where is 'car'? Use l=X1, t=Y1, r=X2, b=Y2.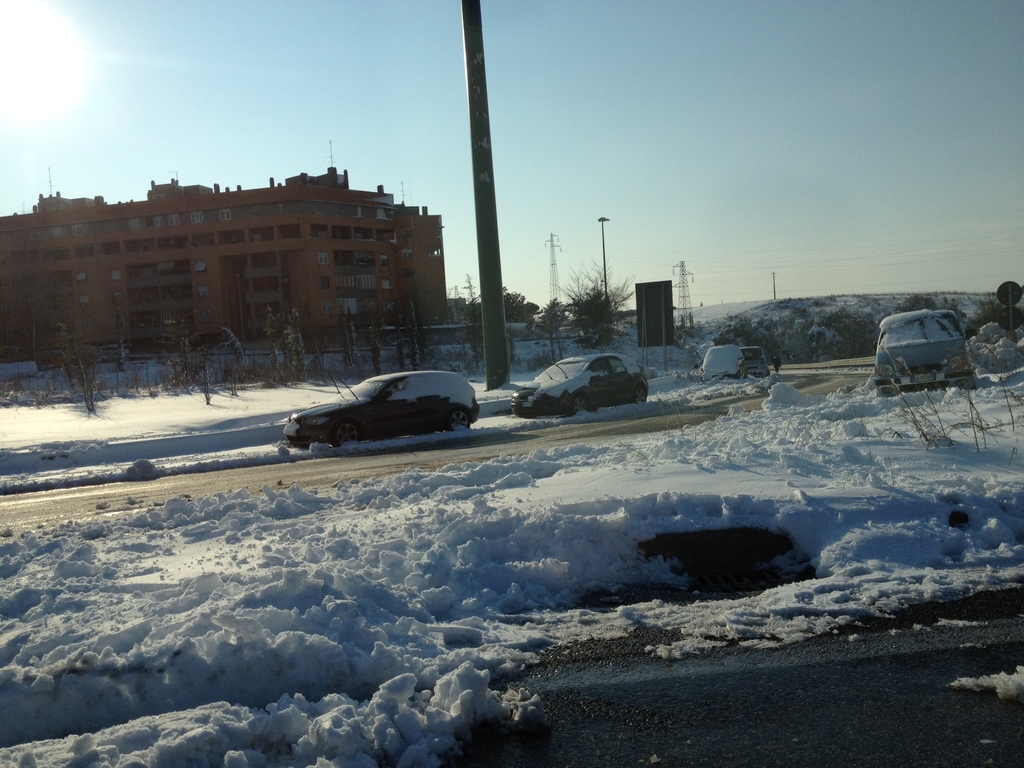
l=509, t=352, r=652, b=415.
